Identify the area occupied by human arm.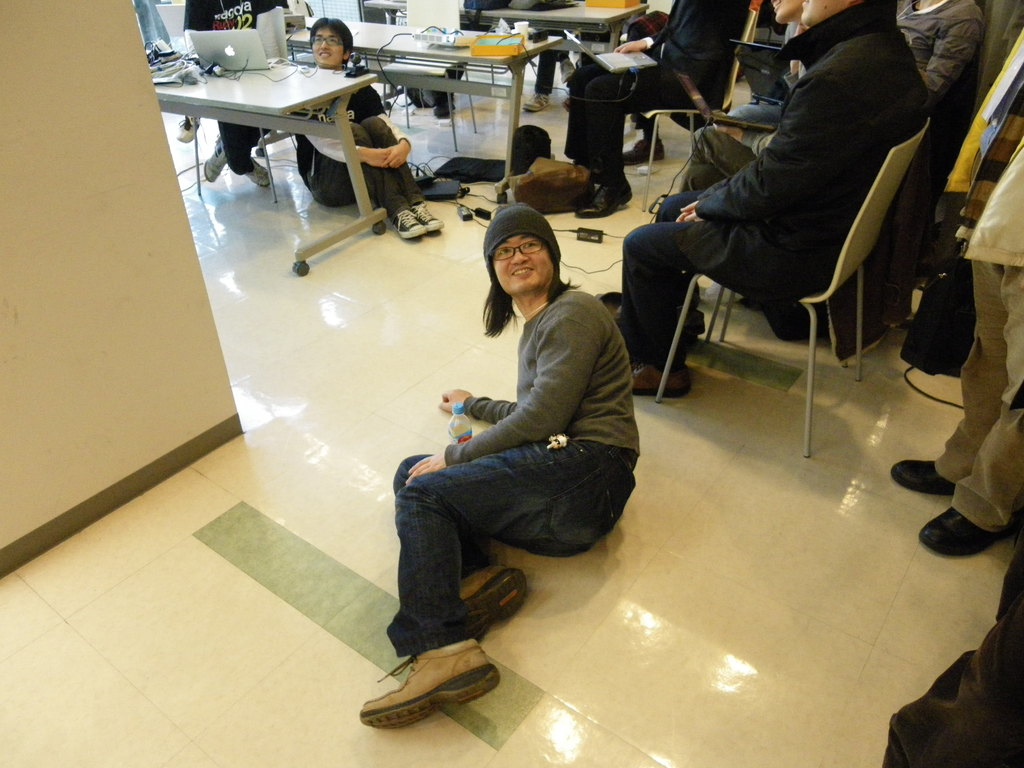
Area: rect(433, 383, 529, 424).
